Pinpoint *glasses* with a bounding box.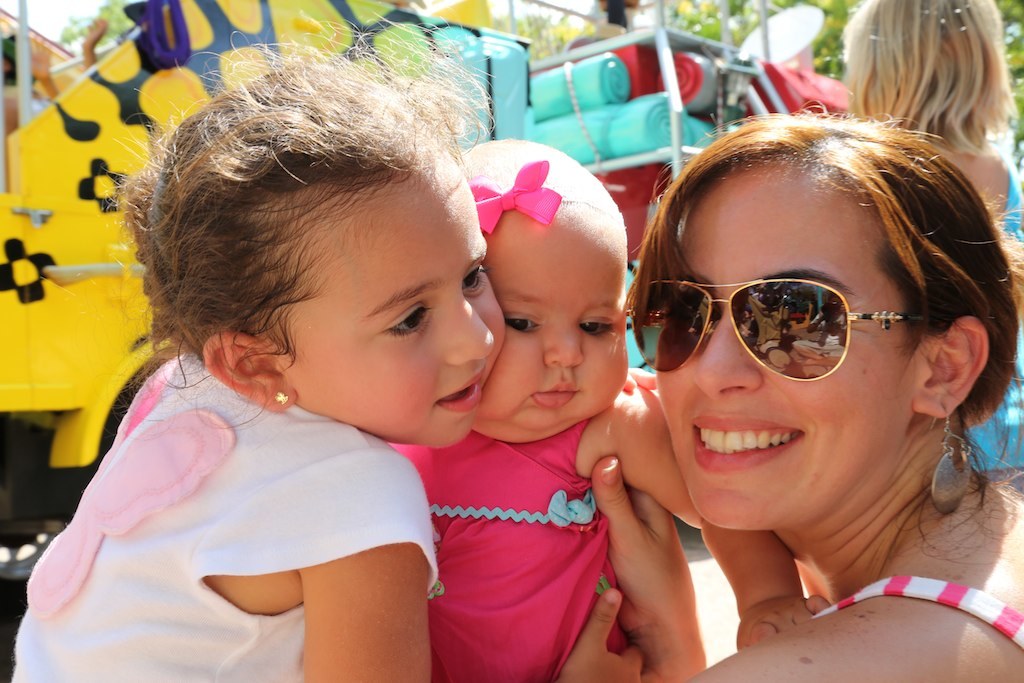
<box>624,273,917,385</box>.
